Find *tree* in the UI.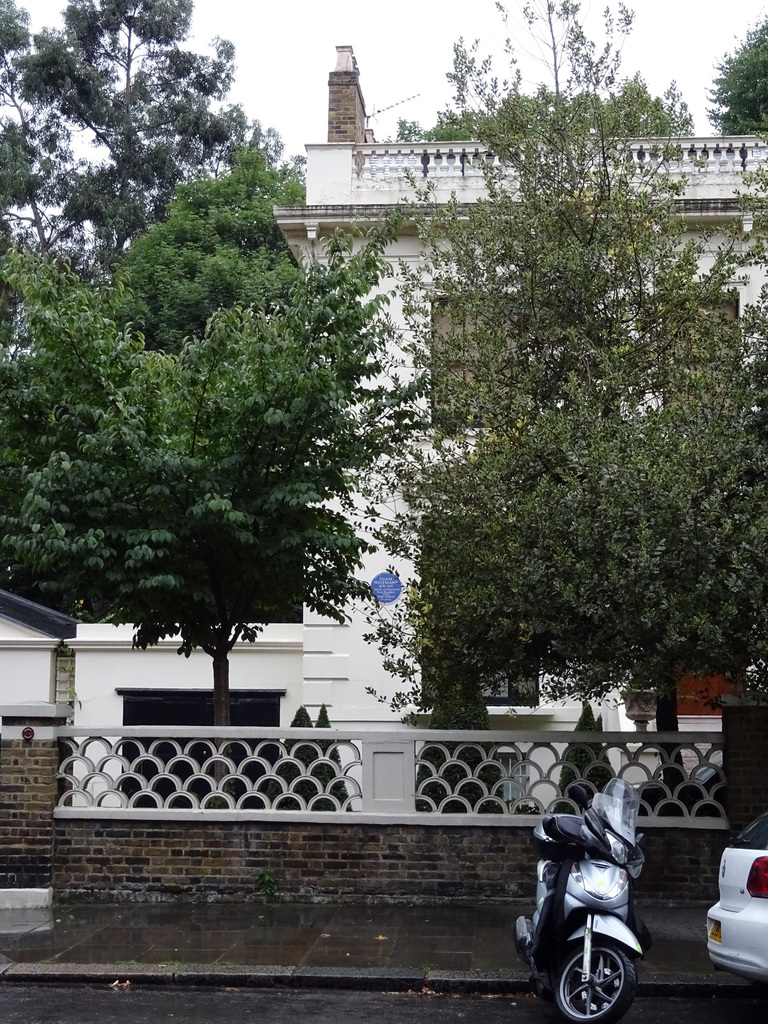
UI element at (0, 0, 282, 276).
